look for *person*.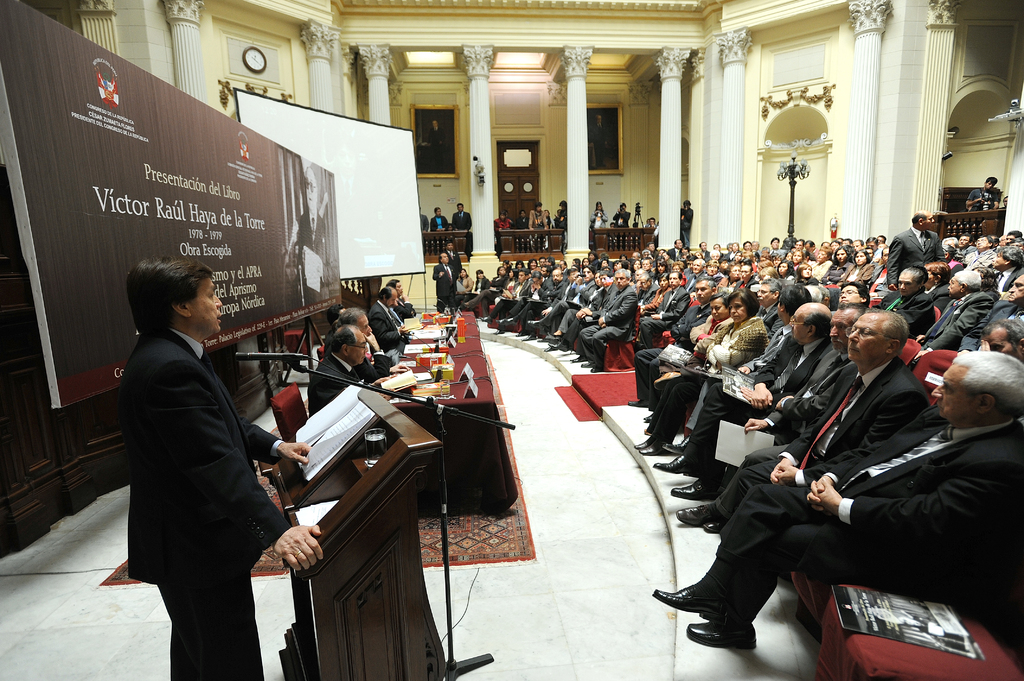
Found: x1=111 y1=243 x2=298 y2=664.
